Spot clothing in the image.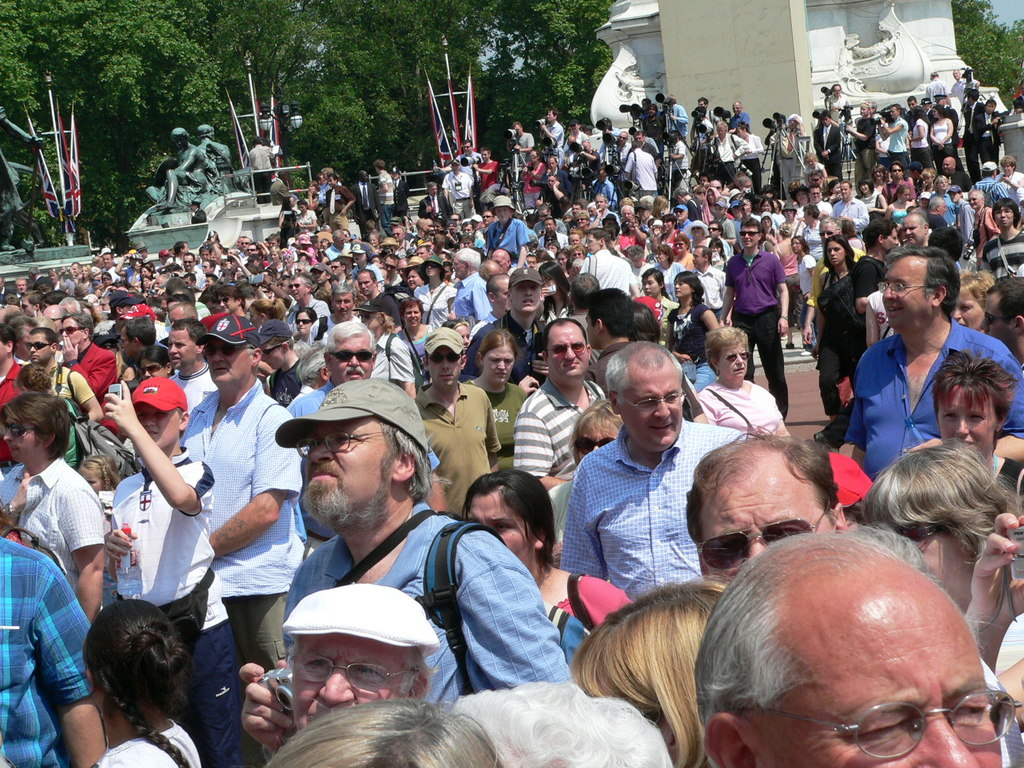
clothing found at (left=356, top=186, right=374, bottom=218).
